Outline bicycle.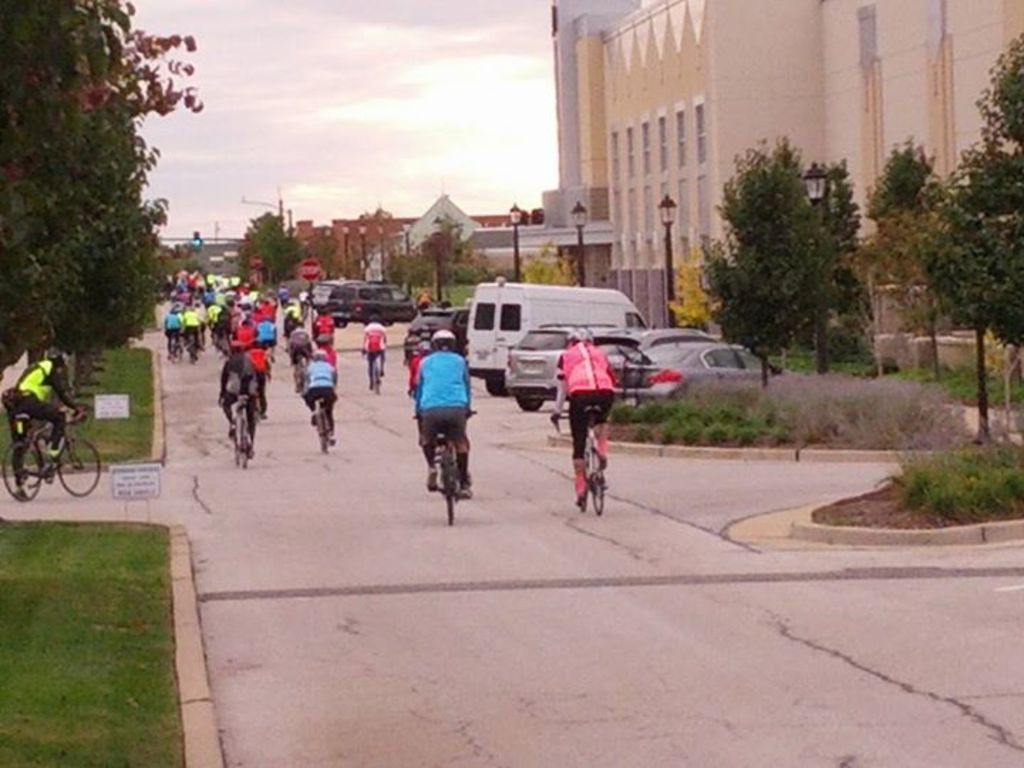
Outline: locate(1, 414, 102, 506).
